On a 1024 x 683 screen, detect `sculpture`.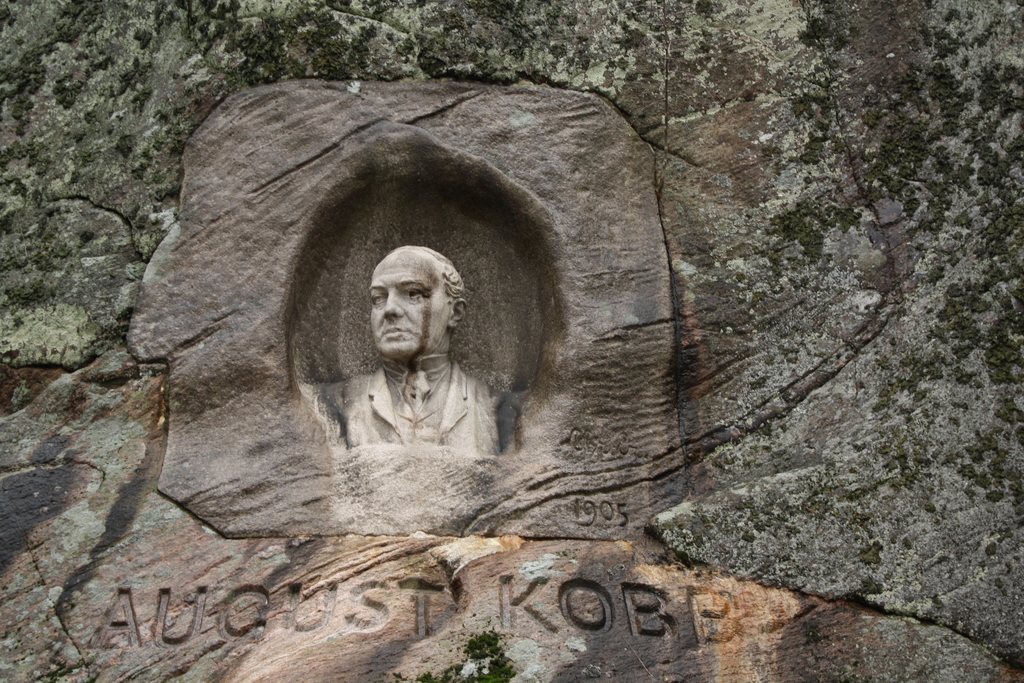
left=307, top=243, right=508, bottom=453.
